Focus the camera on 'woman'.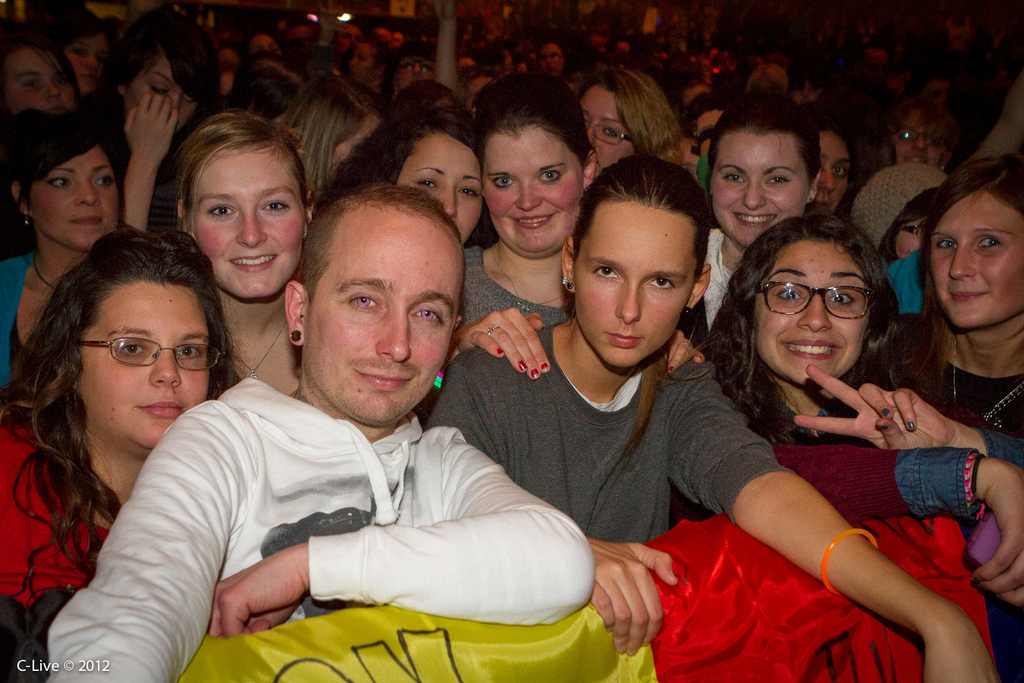
Focus region: detection(0, 105, 116, 392).
